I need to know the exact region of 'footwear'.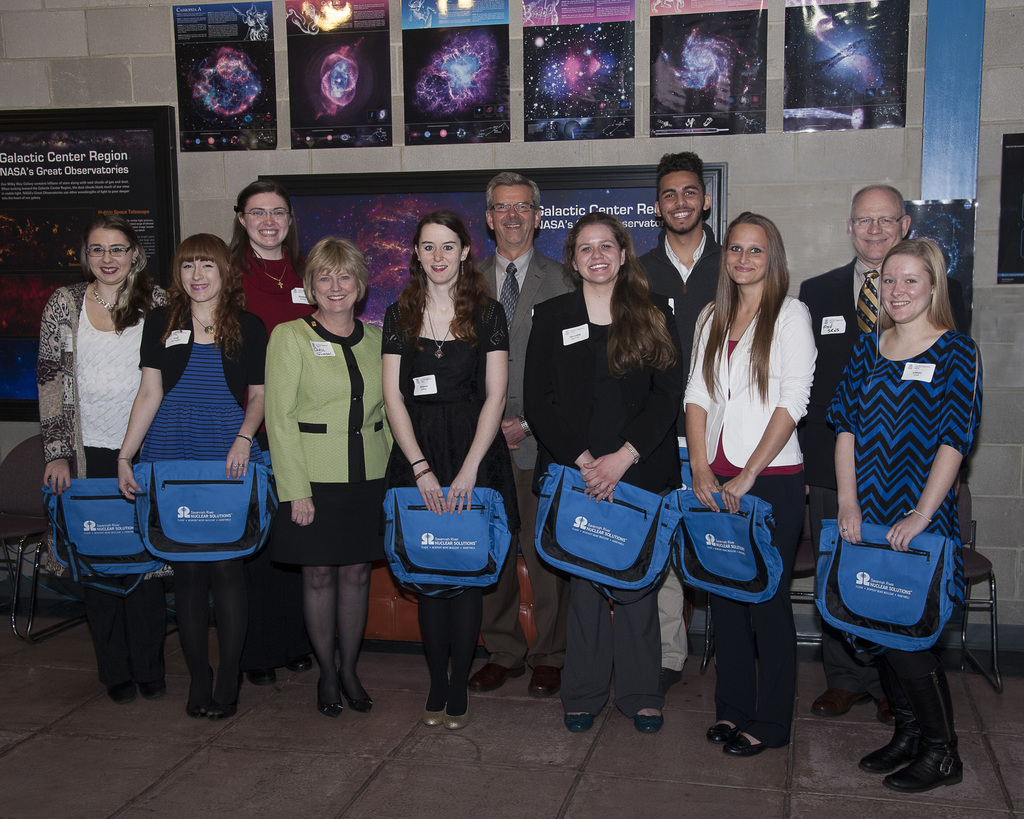
Region: detection(883, 660, 971, 792).
